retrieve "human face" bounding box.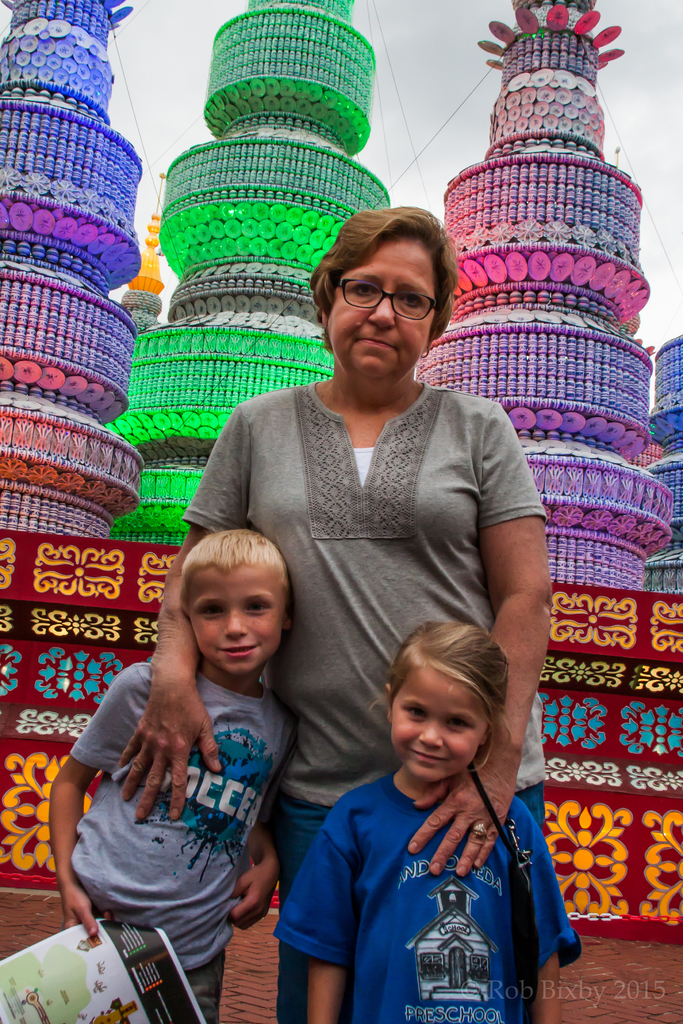
Bounding box: [183, 563, 290, 678].
